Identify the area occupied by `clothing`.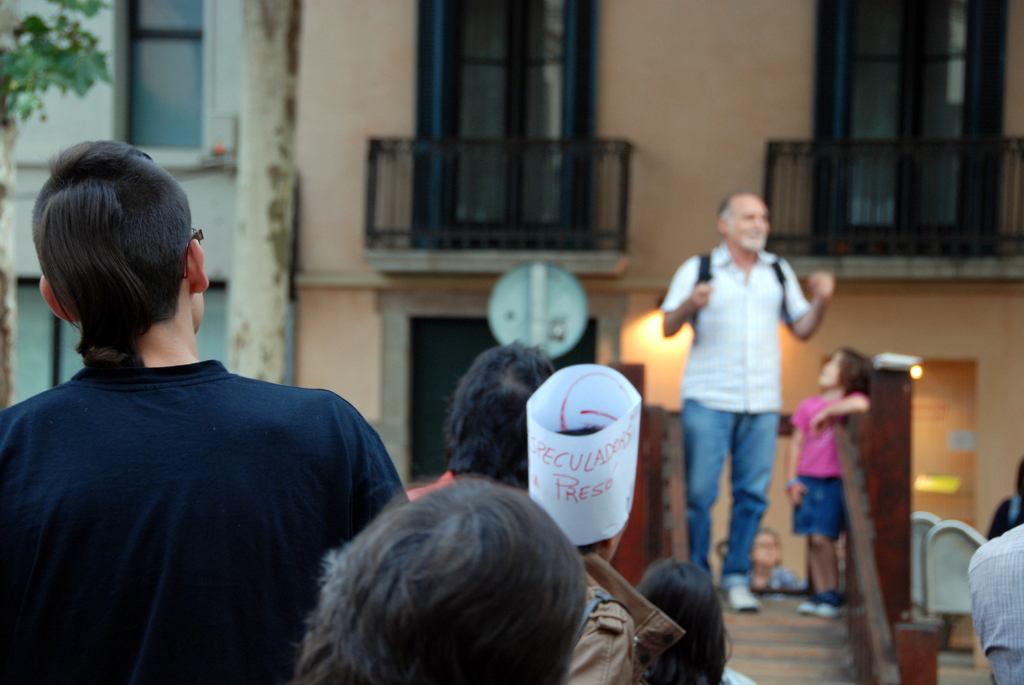
Area: <region>0, 352, 417, 684</region>.
